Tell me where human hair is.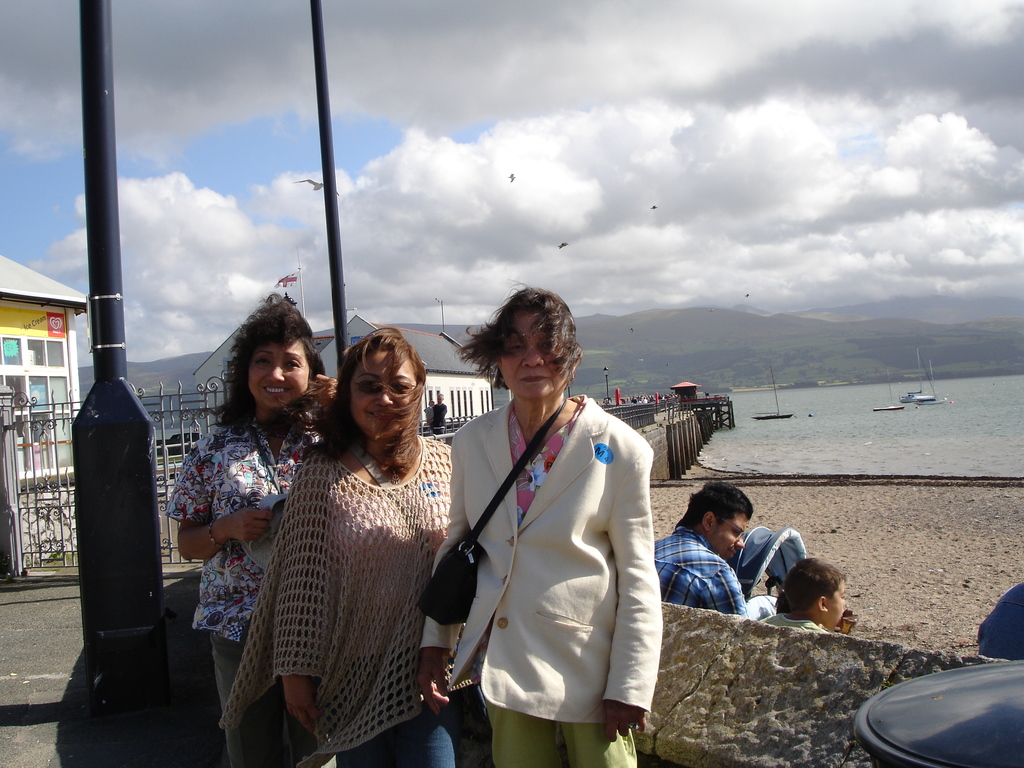
human hair is at detection(778, 559, 846, 609).
